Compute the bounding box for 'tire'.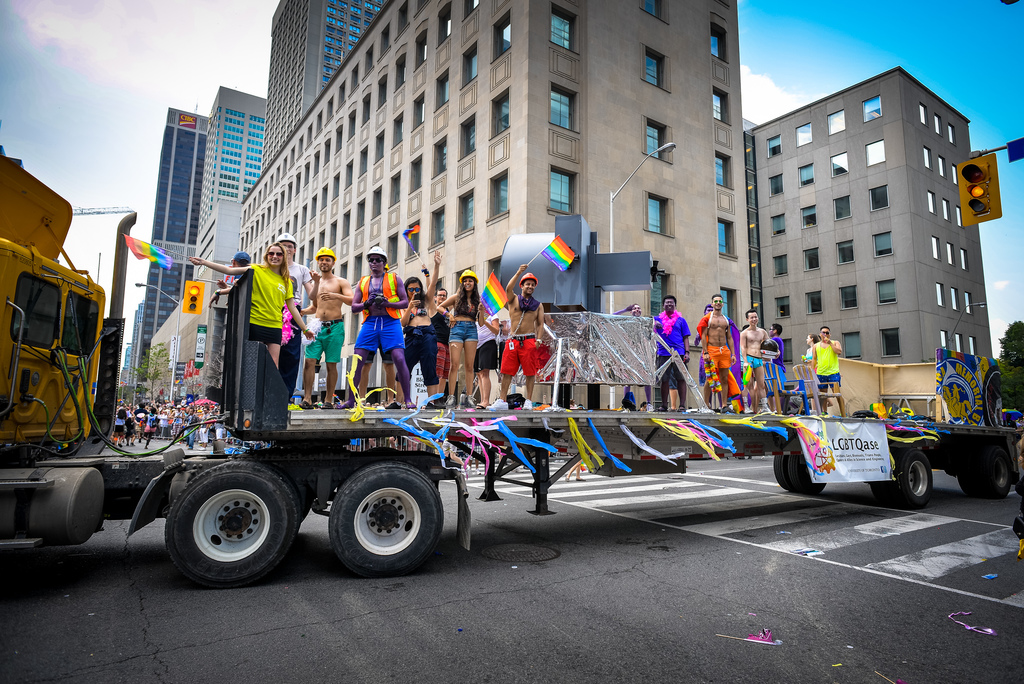
bbox(331, 462, 433, 573).
